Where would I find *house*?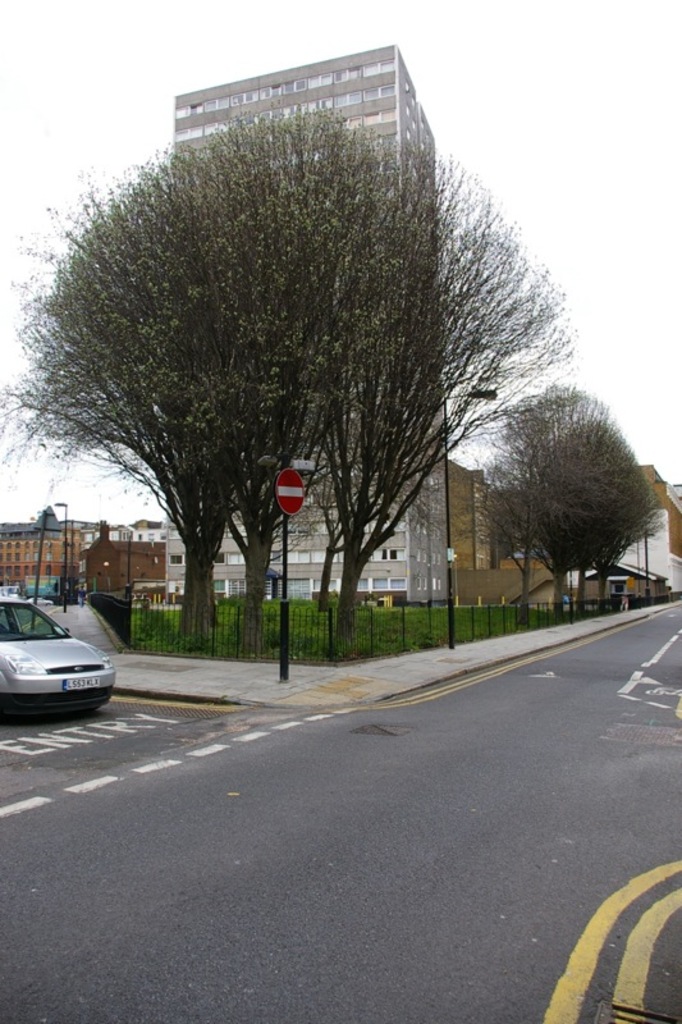
At detection(488, 477, 514, 620).
